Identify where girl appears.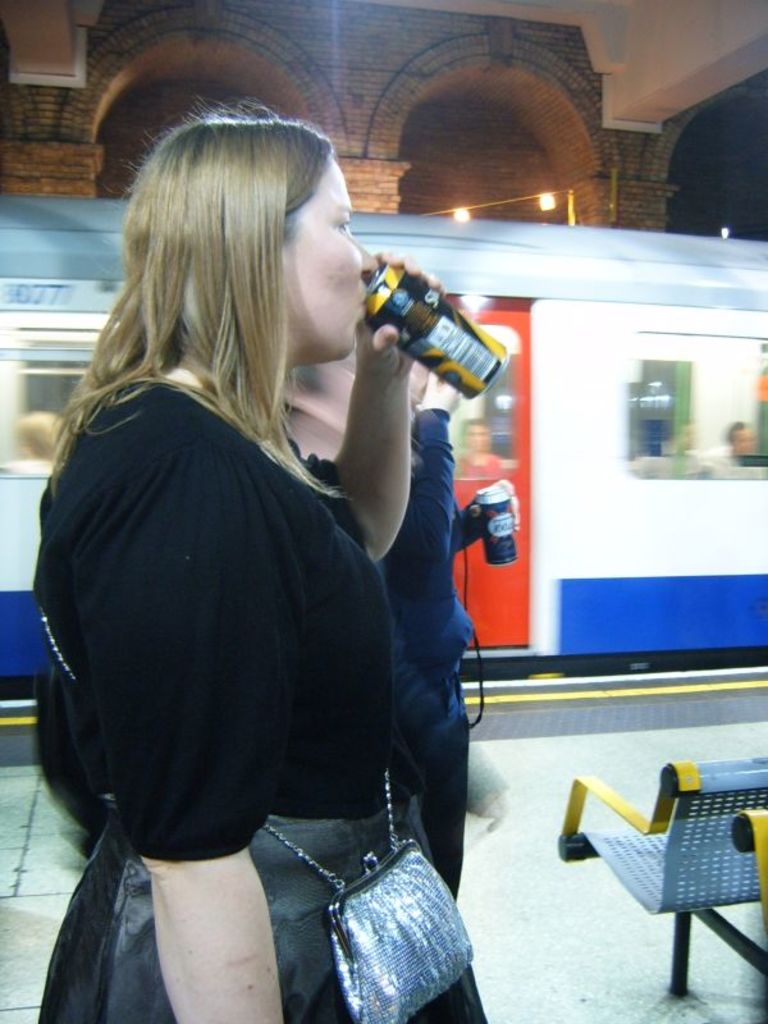
Appears at x1=8, y1=105, x2=498, y2=1023.
